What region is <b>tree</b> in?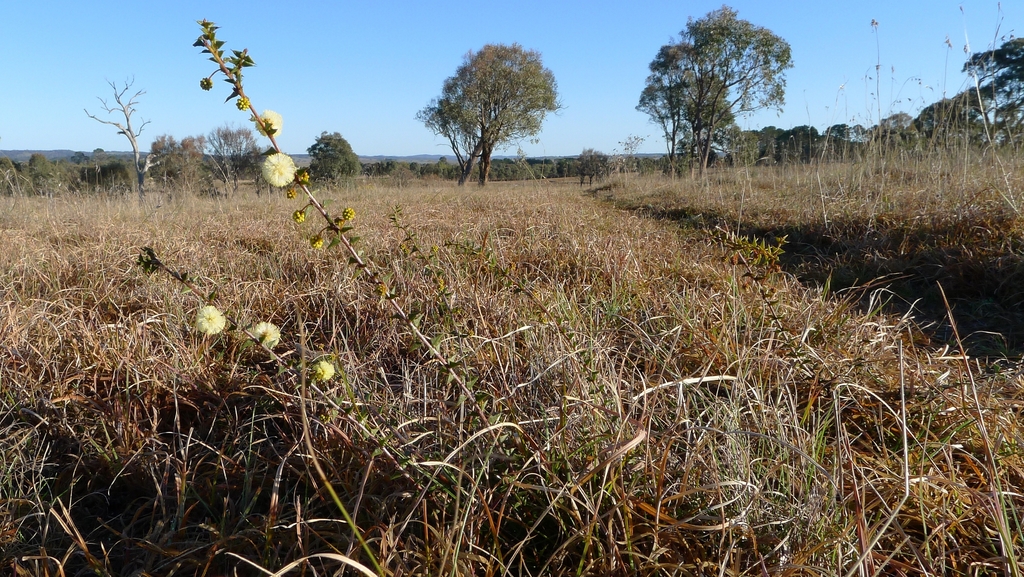
bbox=(630, 2, 803, 173).
